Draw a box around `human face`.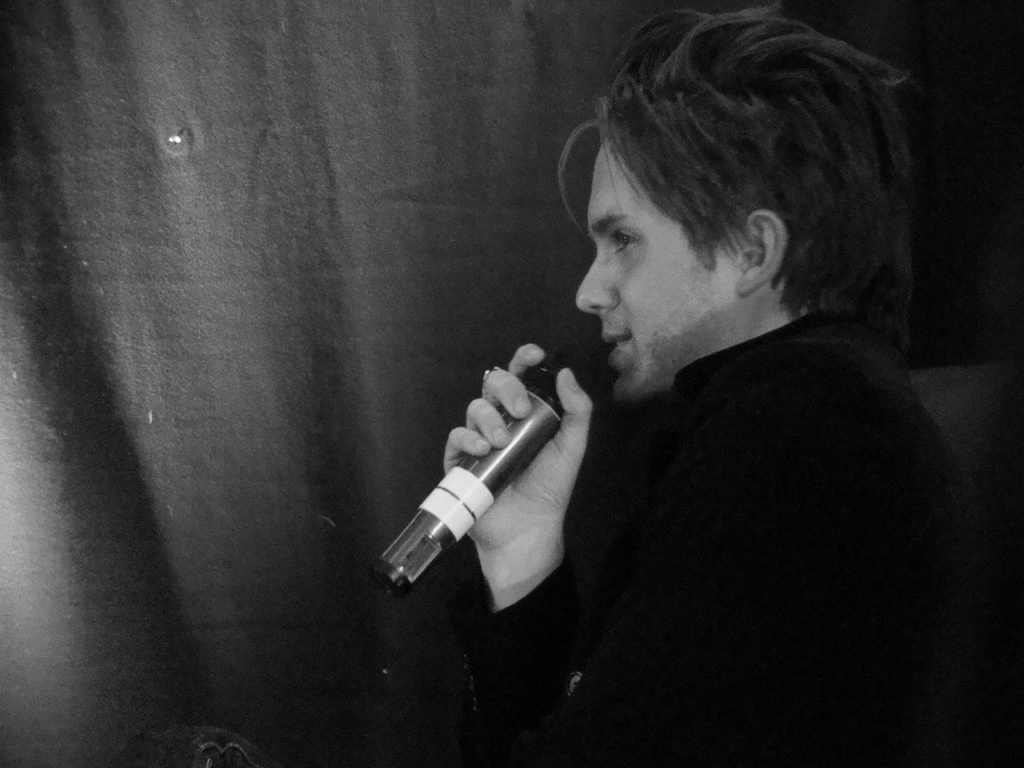
<bbox>577, 141, 733, 406</bbox>.
